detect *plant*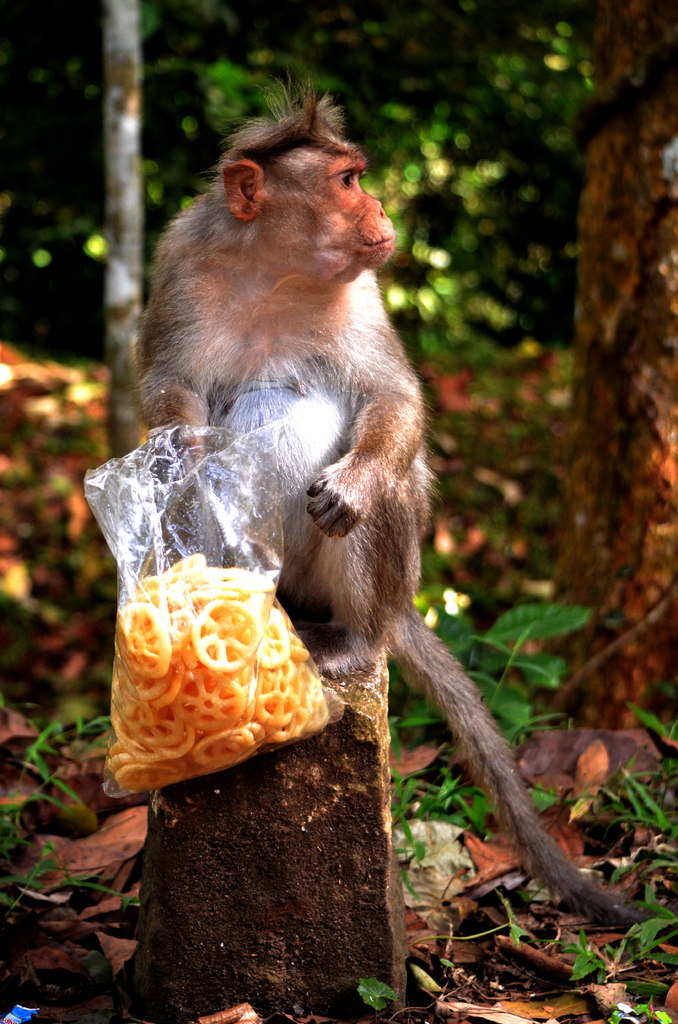
(557,916,627,982)
